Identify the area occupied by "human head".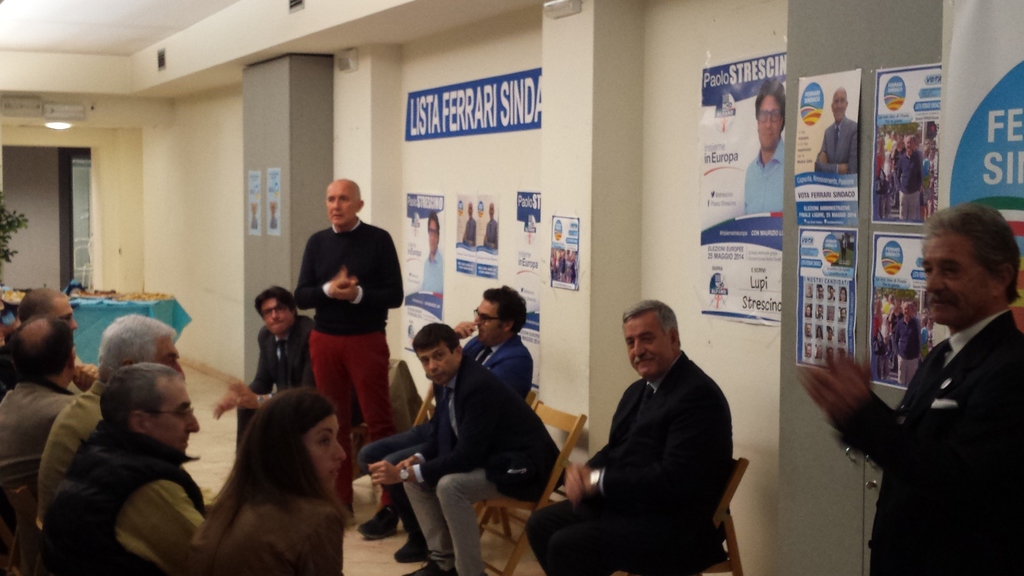
Area: locate(252, 288, 298, 337).
